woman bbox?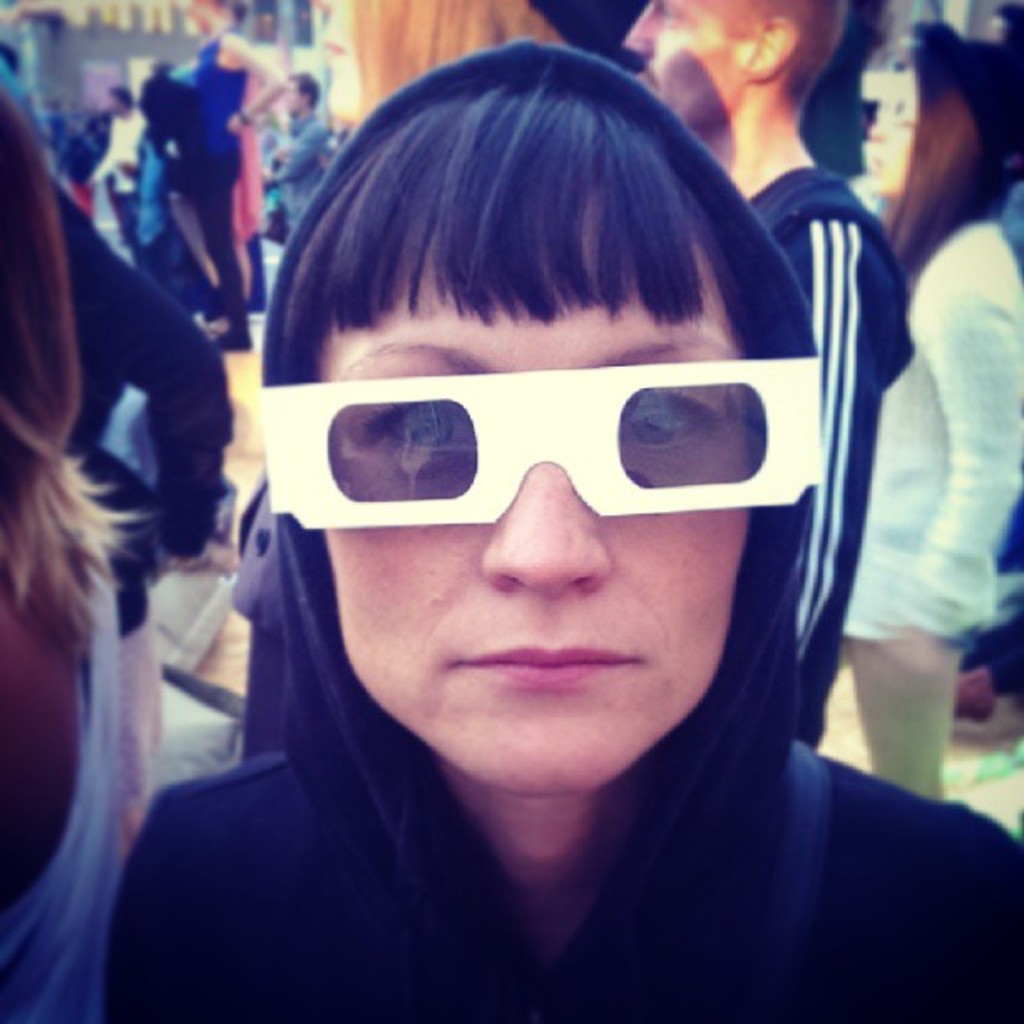
(0,84,122,1022)
